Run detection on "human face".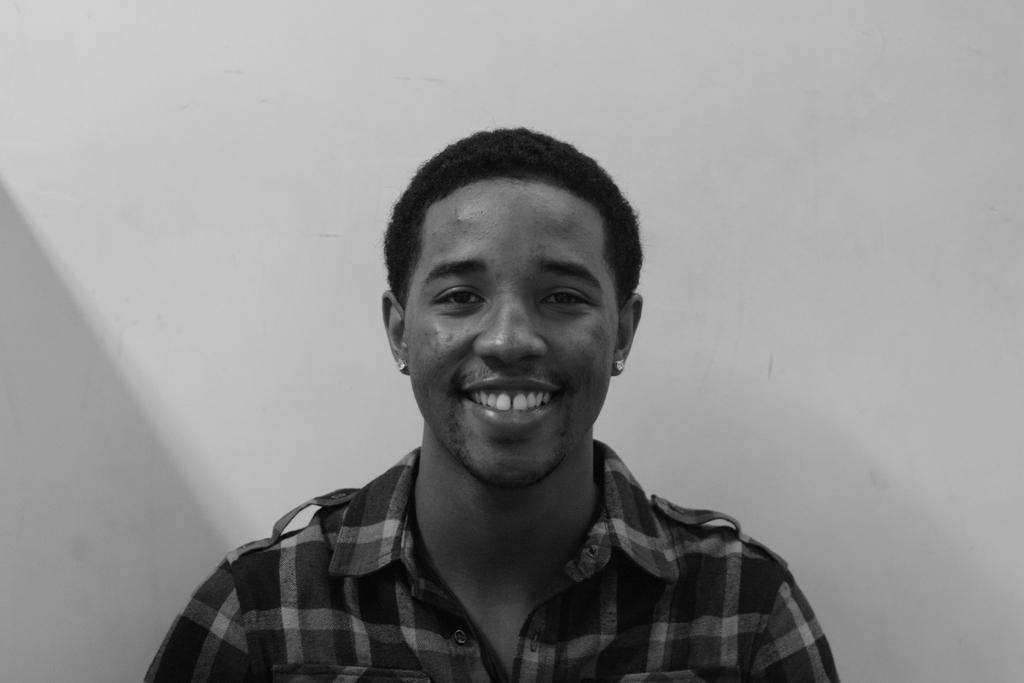
Result: 408:179:621:483.
